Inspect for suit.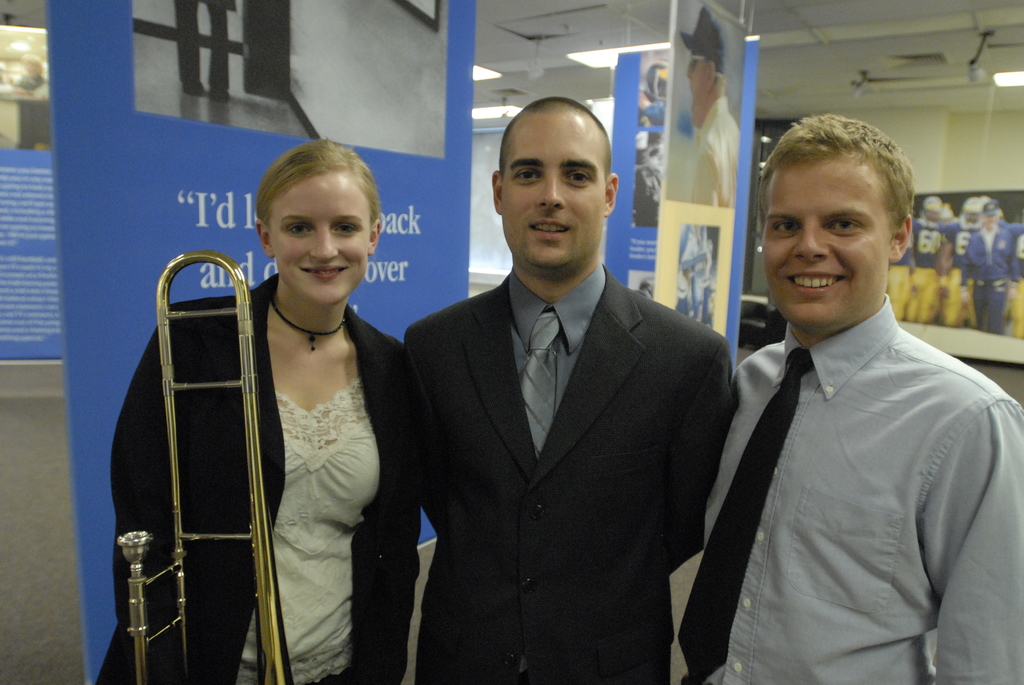
Inspection: pyautogui.locateOnScreen(392, 260, 744, 684).
